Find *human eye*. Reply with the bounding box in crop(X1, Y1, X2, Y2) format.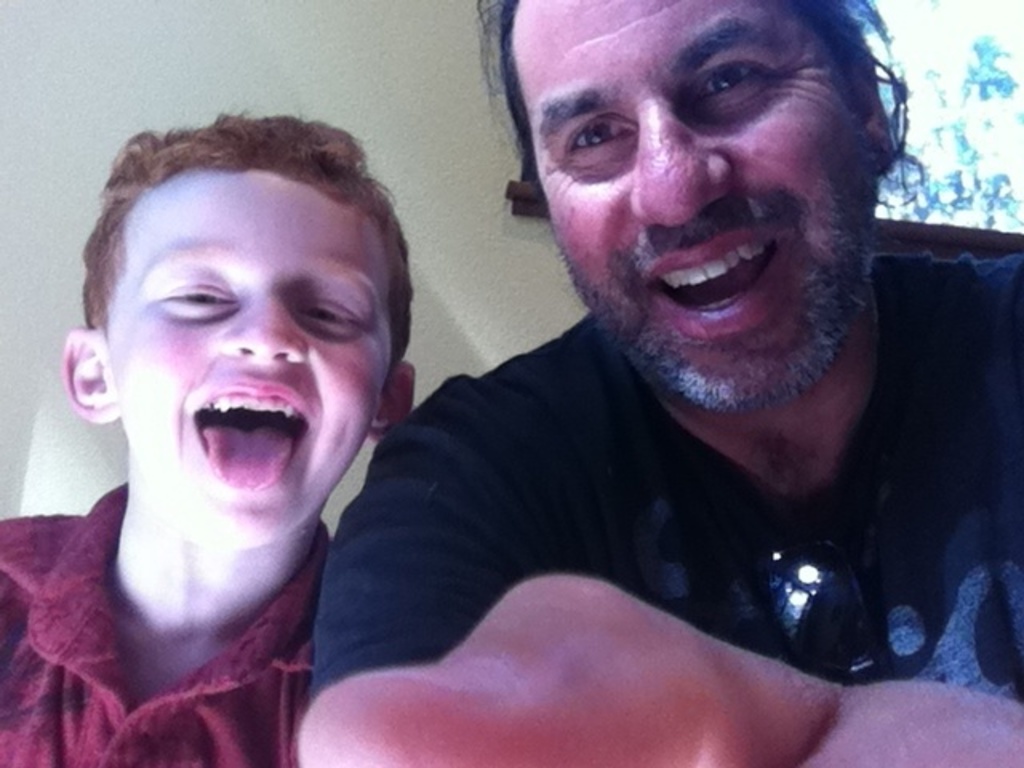
crop(565, 107, 642, 150).
